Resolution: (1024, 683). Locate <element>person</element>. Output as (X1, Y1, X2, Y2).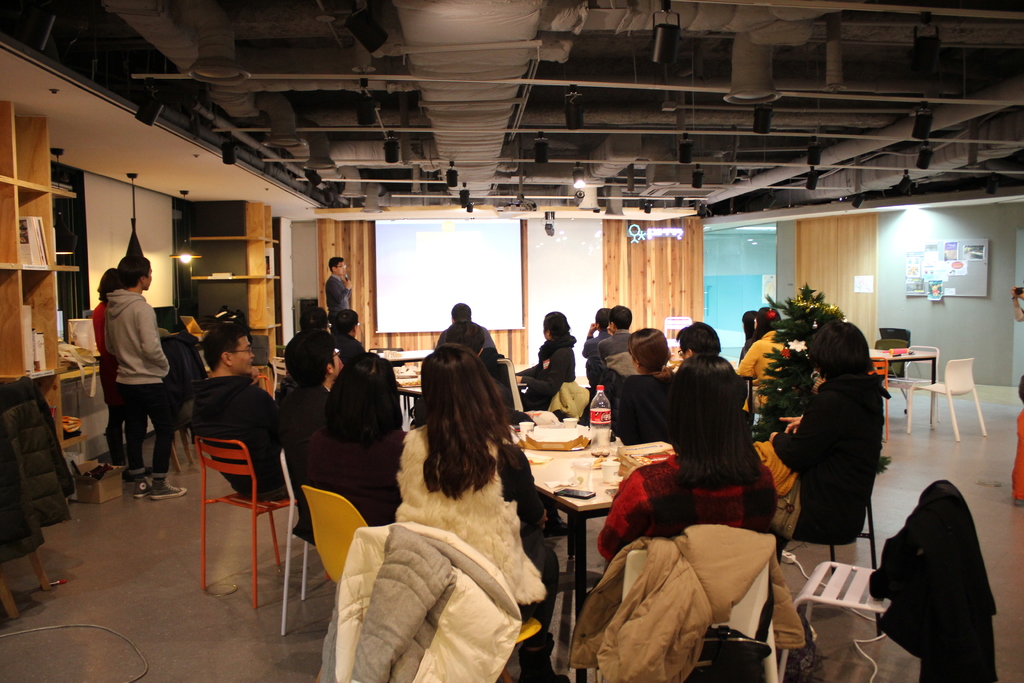
(617, 320, 683, 460).
